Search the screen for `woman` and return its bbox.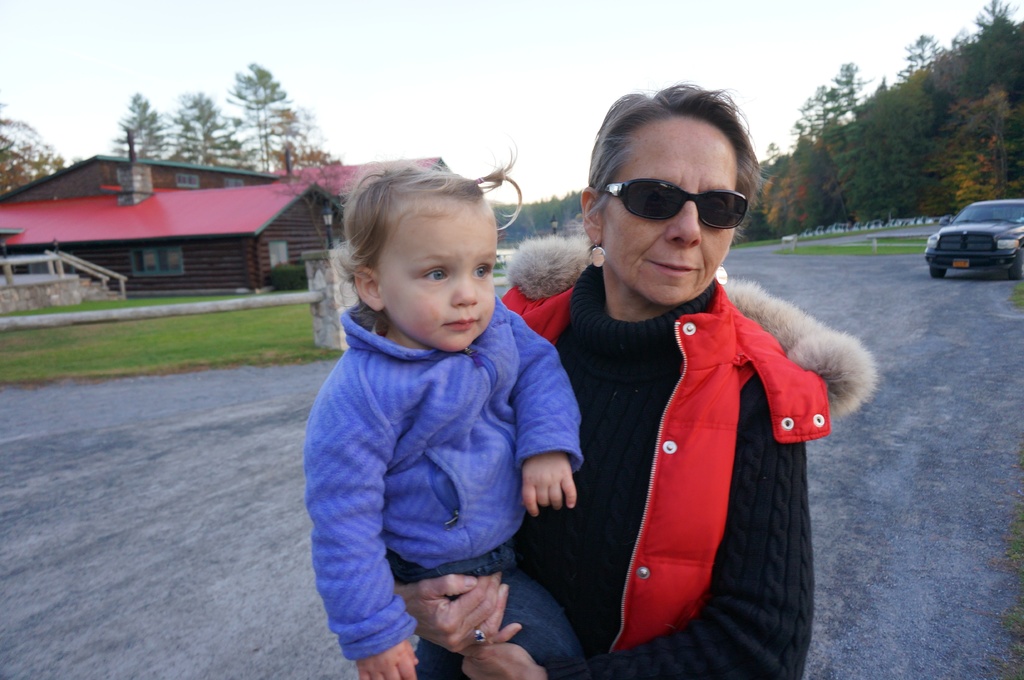
Found: bbox(402, 124, 832, 679).
